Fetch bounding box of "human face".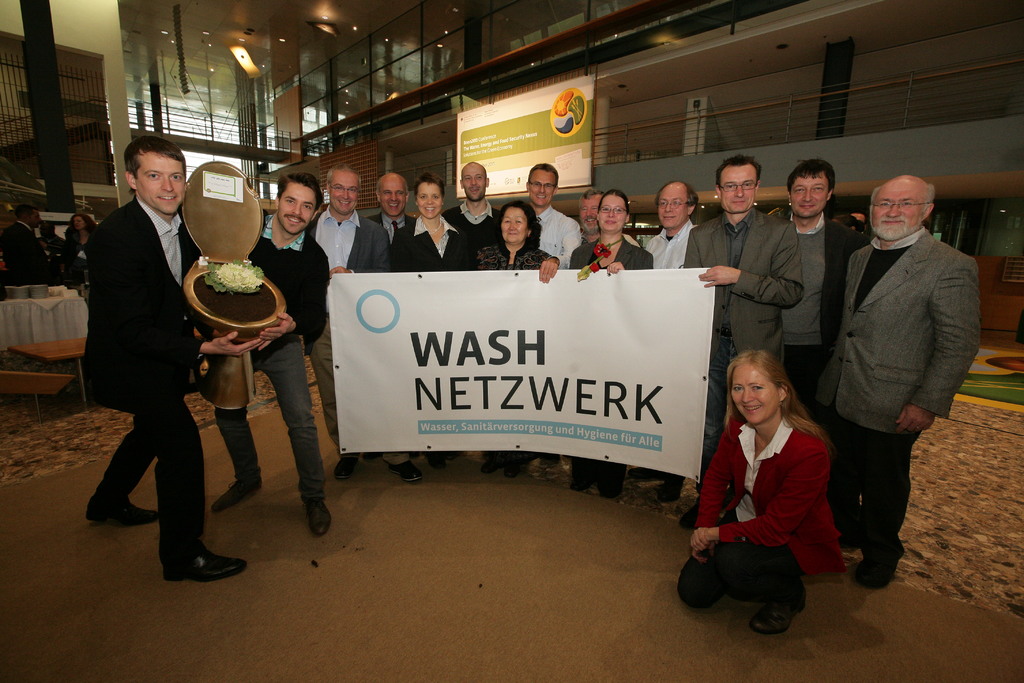
Bbox: locate(419, 184, 442, 222).
